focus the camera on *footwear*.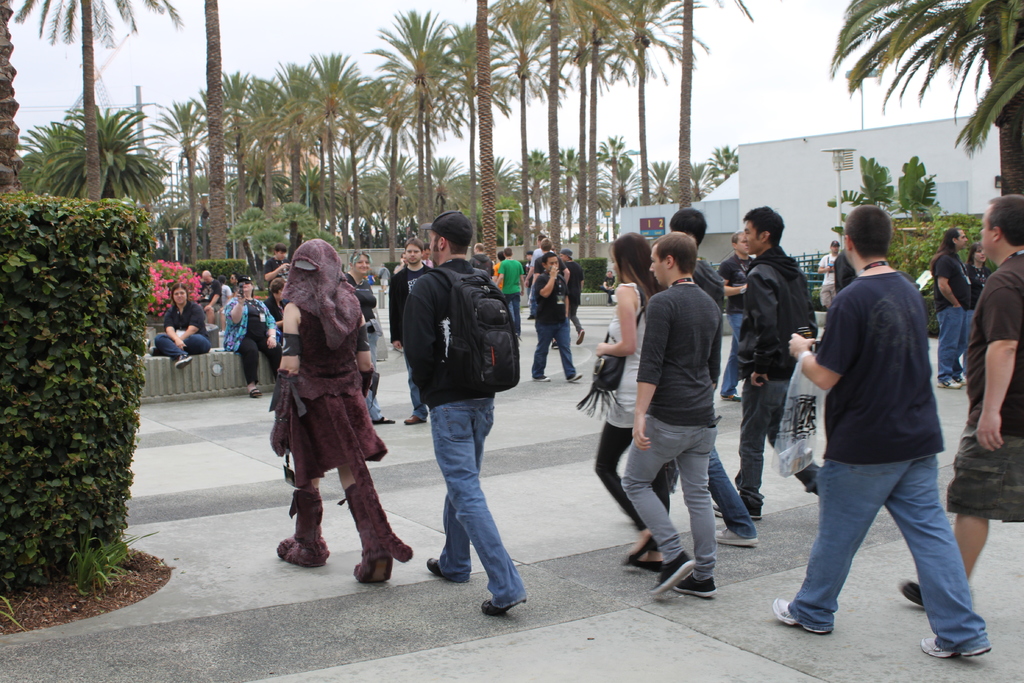
Focus region: BBox(648, 546, 693, 595).
